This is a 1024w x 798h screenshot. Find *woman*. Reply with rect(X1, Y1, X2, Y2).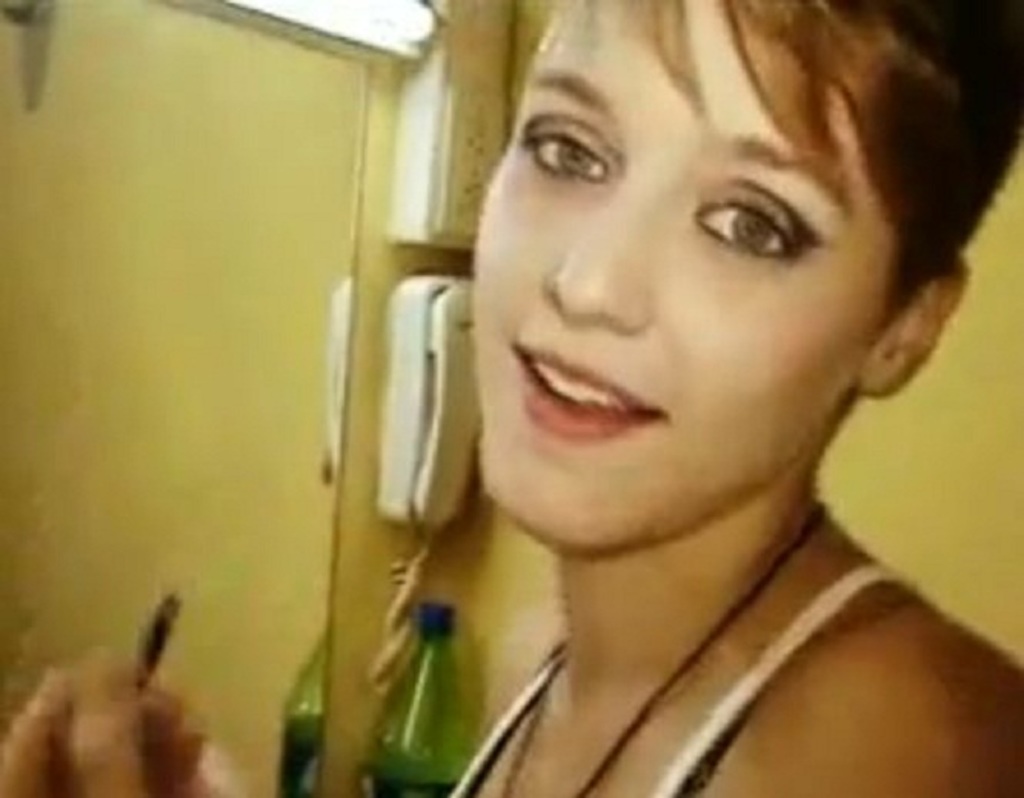
rect(0, 0, 1022, 796).
